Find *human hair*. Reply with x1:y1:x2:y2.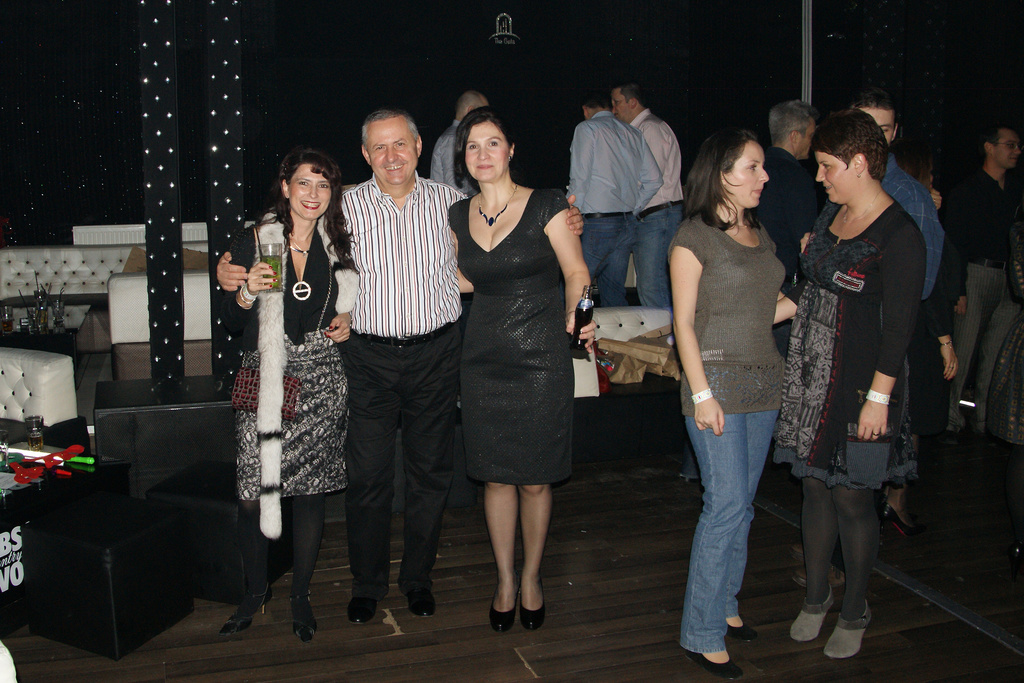
266:148:358:273.
